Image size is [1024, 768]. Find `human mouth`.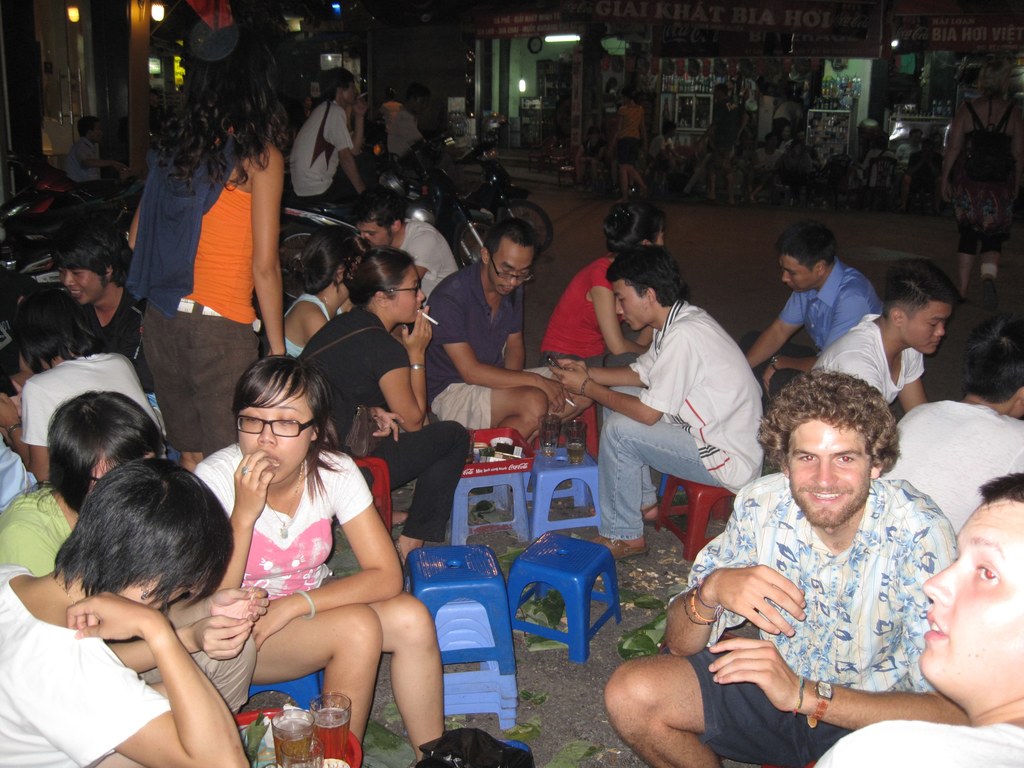
[left=810, top=490, right=844, bottom=503].
